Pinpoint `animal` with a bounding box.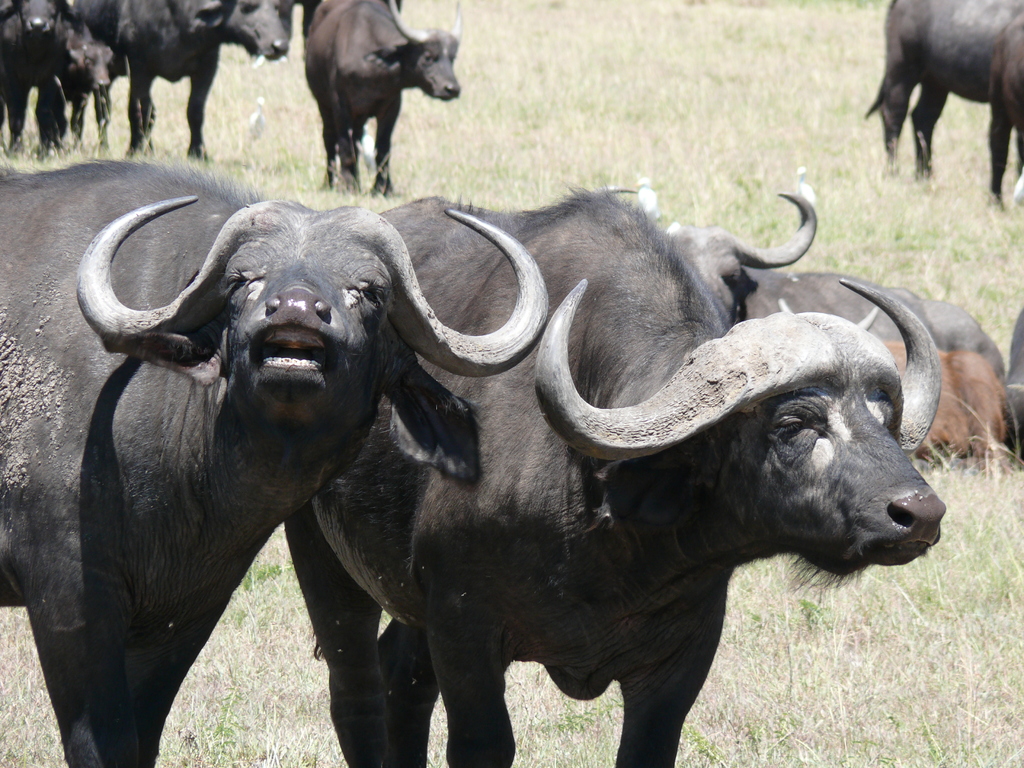
Rect(857, 0, 1023, 211).
